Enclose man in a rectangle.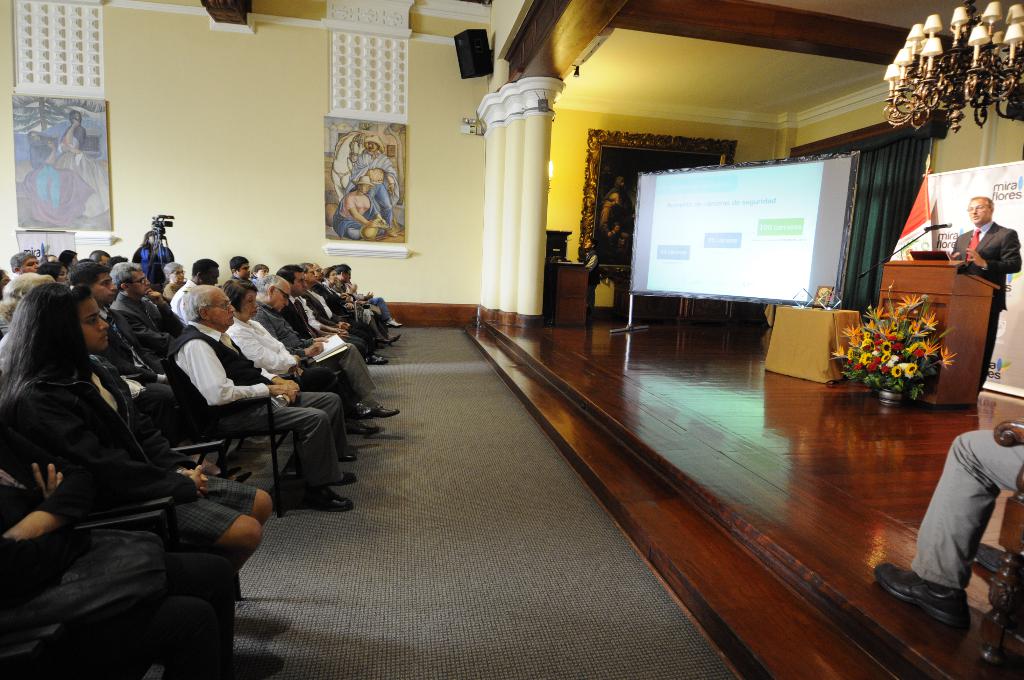
872, 429, 1023, 628.
